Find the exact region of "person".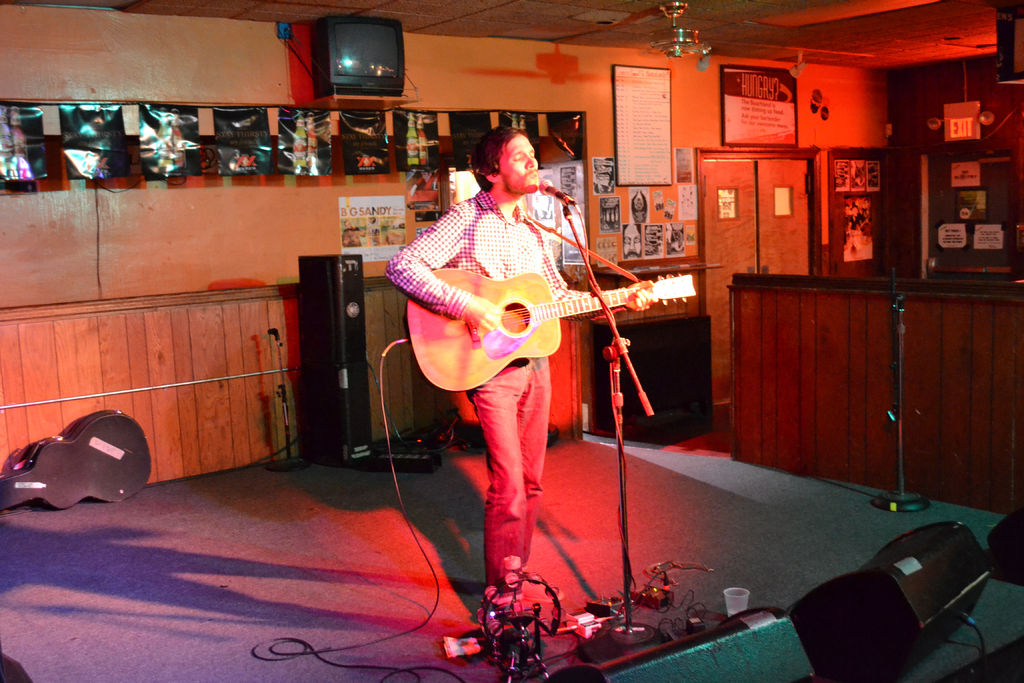
Exact region: {"left": 625, "top": 225, "right": 641, "bottom": 263}.
